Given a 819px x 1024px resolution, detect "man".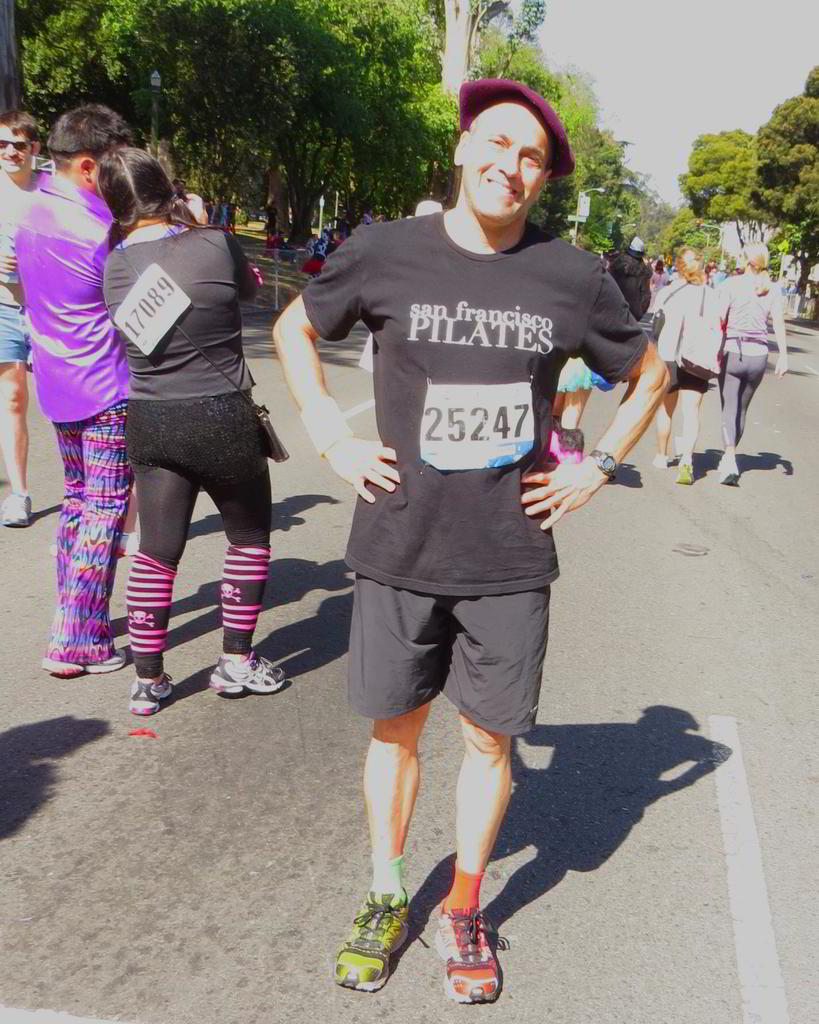
[left=0, top=102, right=150, bottom=684].
